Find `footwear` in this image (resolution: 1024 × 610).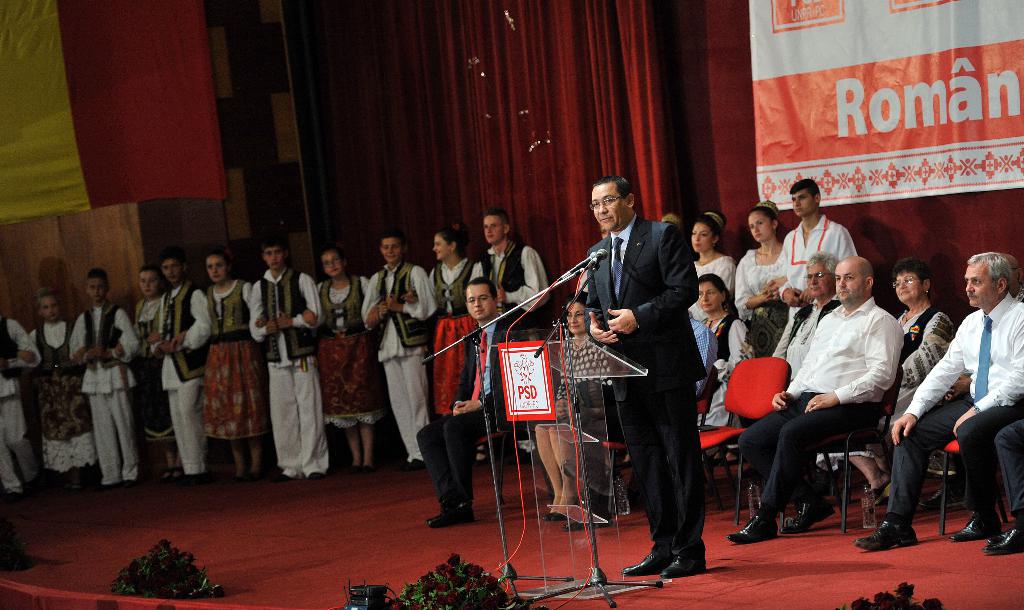
<bbox>160, 466, 193, 486</bbox>.
